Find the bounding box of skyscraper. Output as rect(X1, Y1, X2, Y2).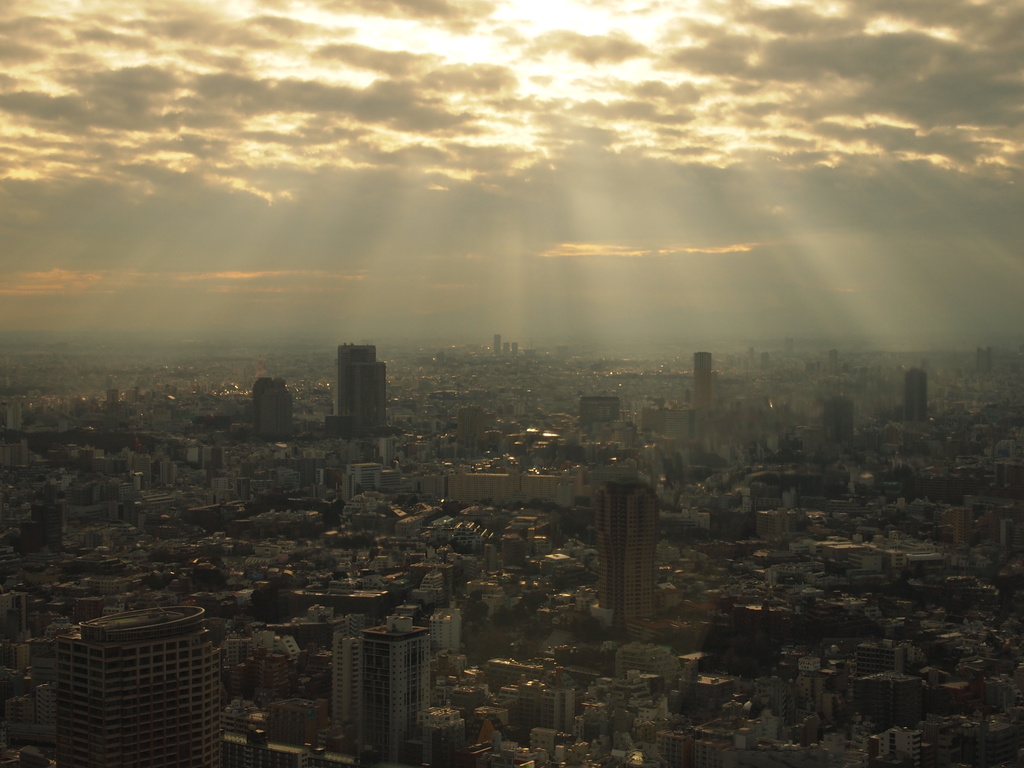
rect(581, 456, 667, 645).
